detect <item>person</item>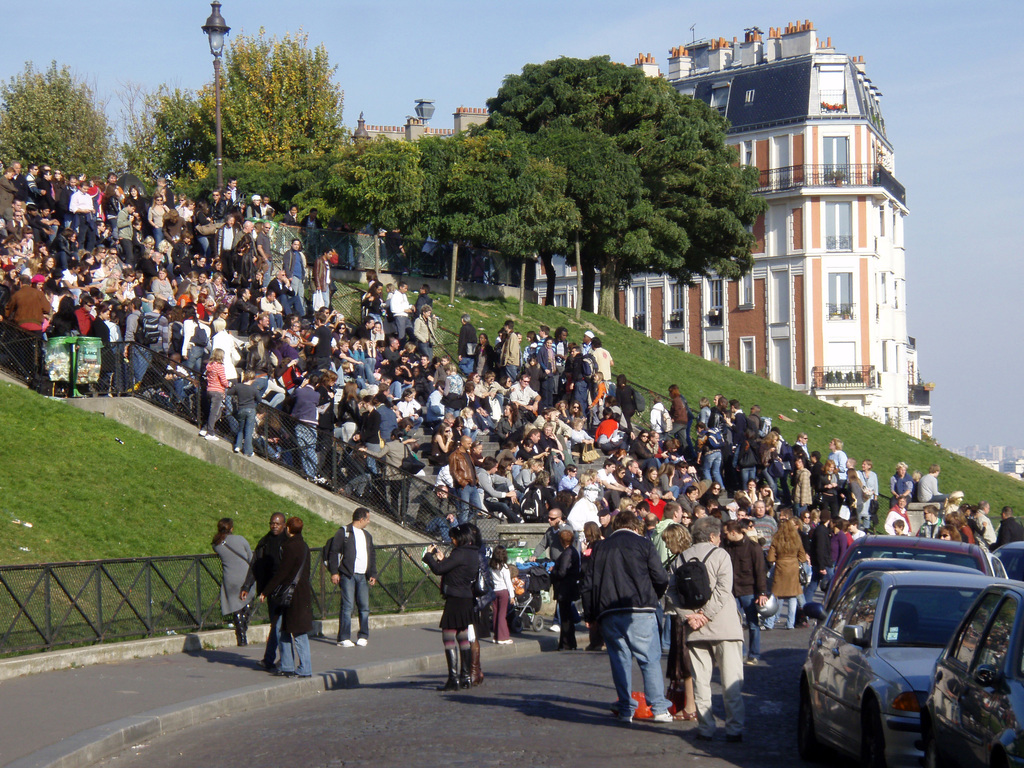
{"x1": 239, "y1": 514, "x2": 283, "y2": 669}
